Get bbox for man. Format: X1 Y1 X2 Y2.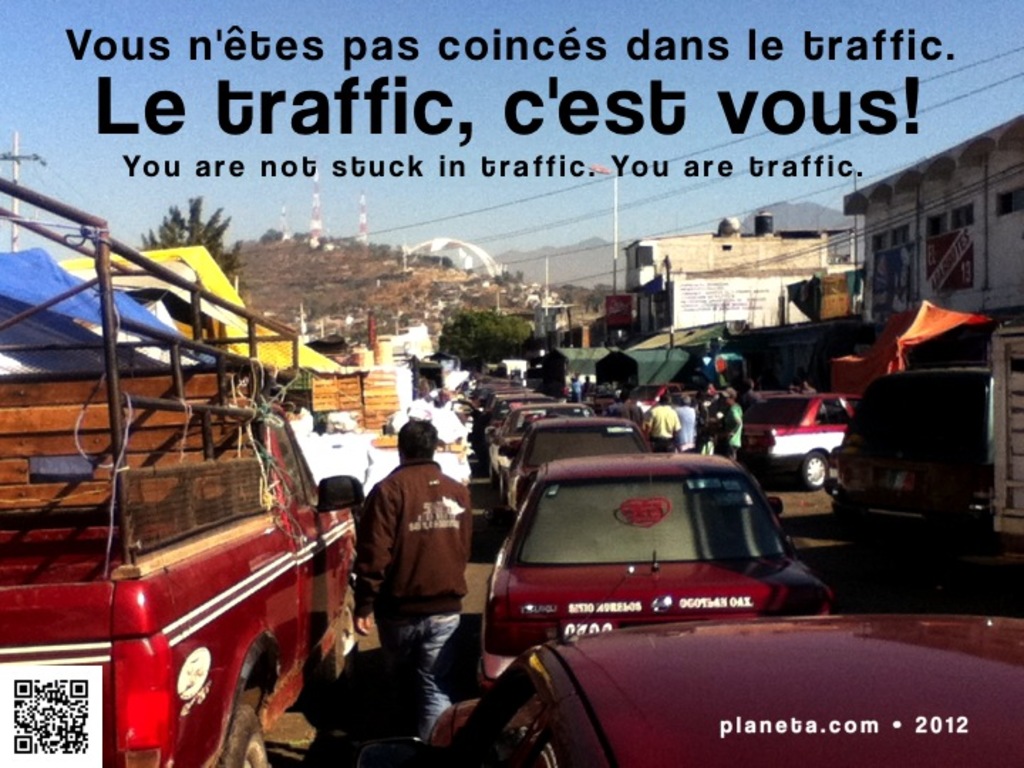
720 383 745 461.
